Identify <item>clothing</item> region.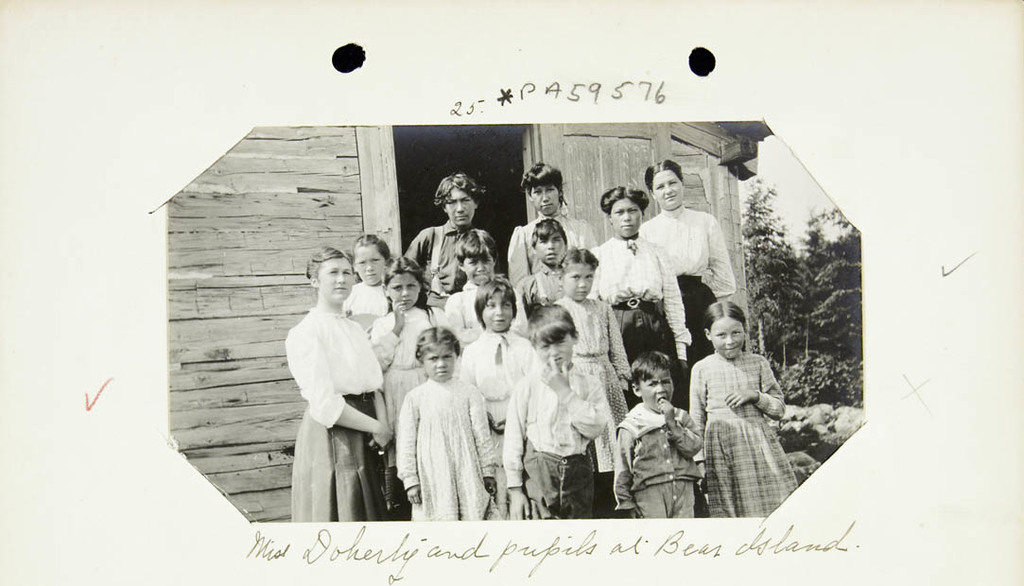
Region: [397, 371, 503, 519].
